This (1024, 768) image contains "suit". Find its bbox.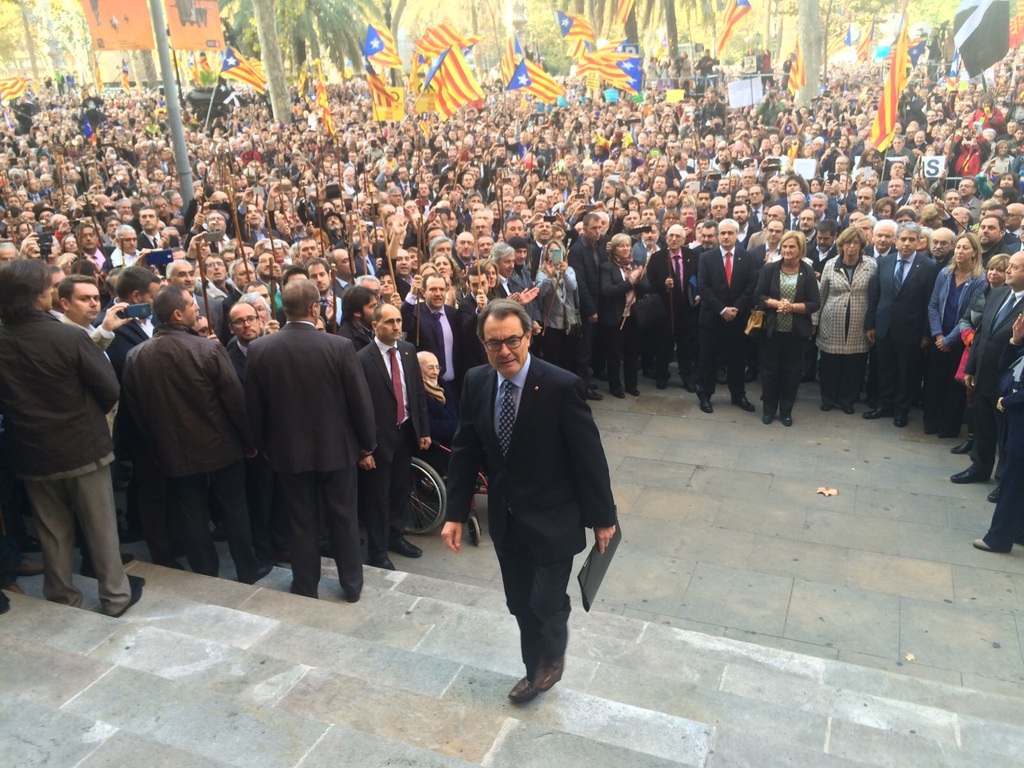
[1009,241,1023,250].
